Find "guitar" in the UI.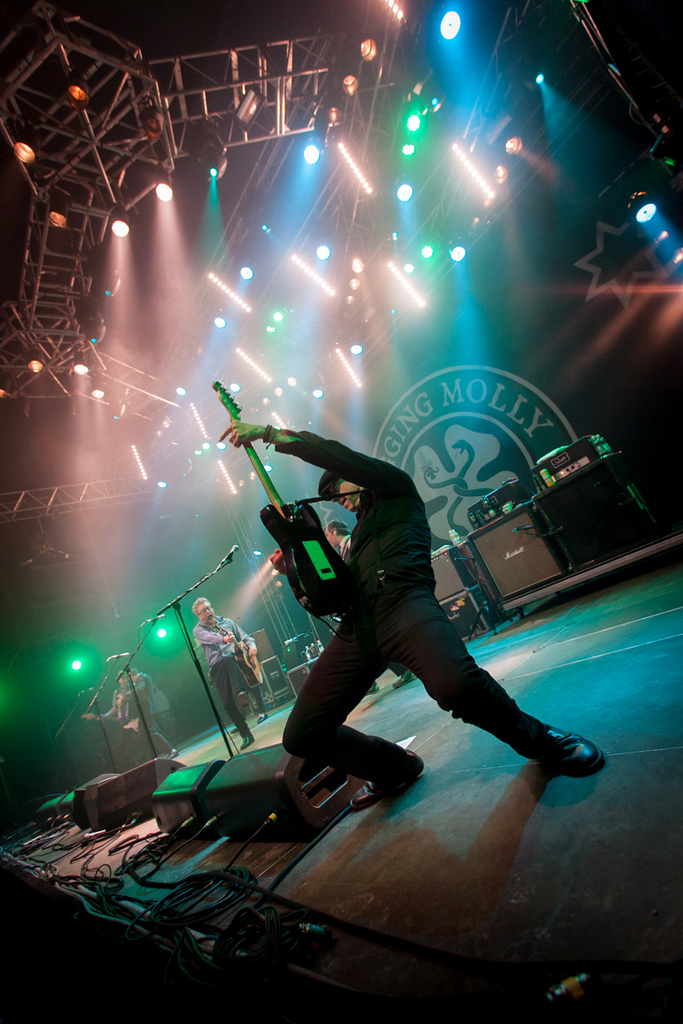
UI element at detection(212, 615, 260, 686).
